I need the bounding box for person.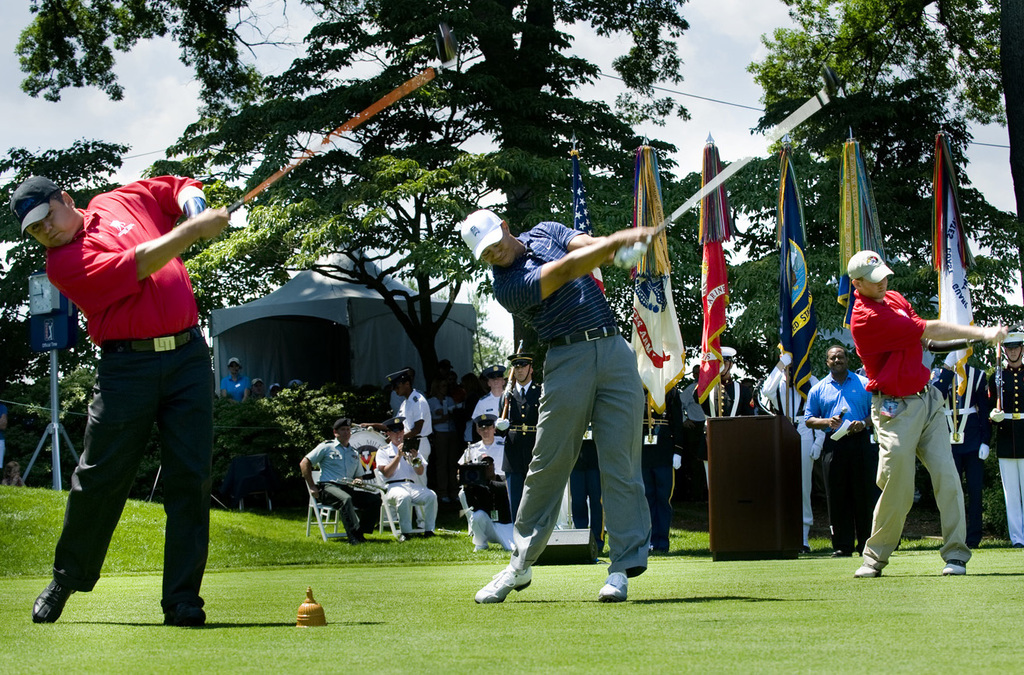
Here it is: BBox(460, 414, 506, 520).
